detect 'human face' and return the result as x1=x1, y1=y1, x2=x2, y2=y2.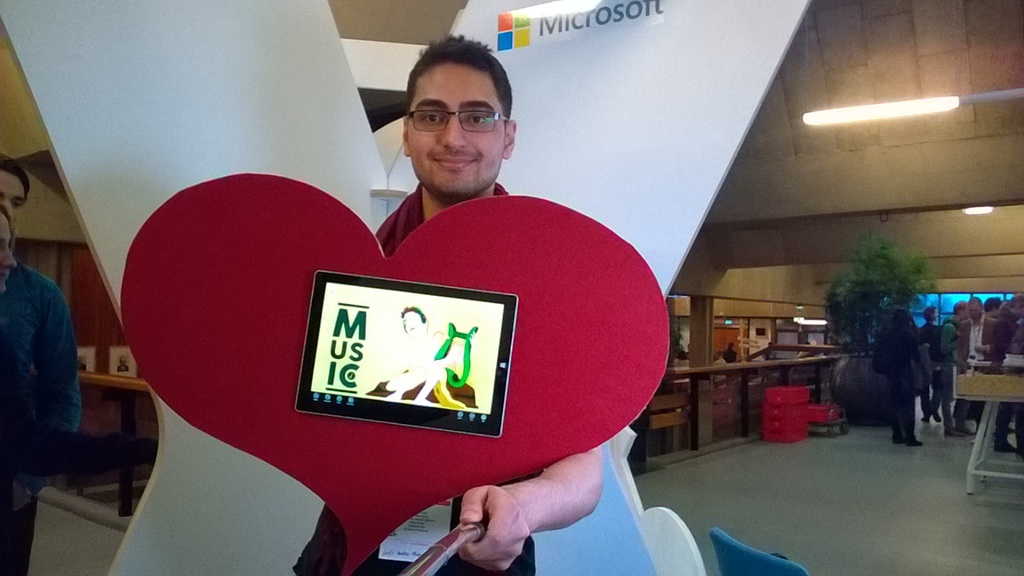
x1=405, y1=61, x2=506, y2=193.
